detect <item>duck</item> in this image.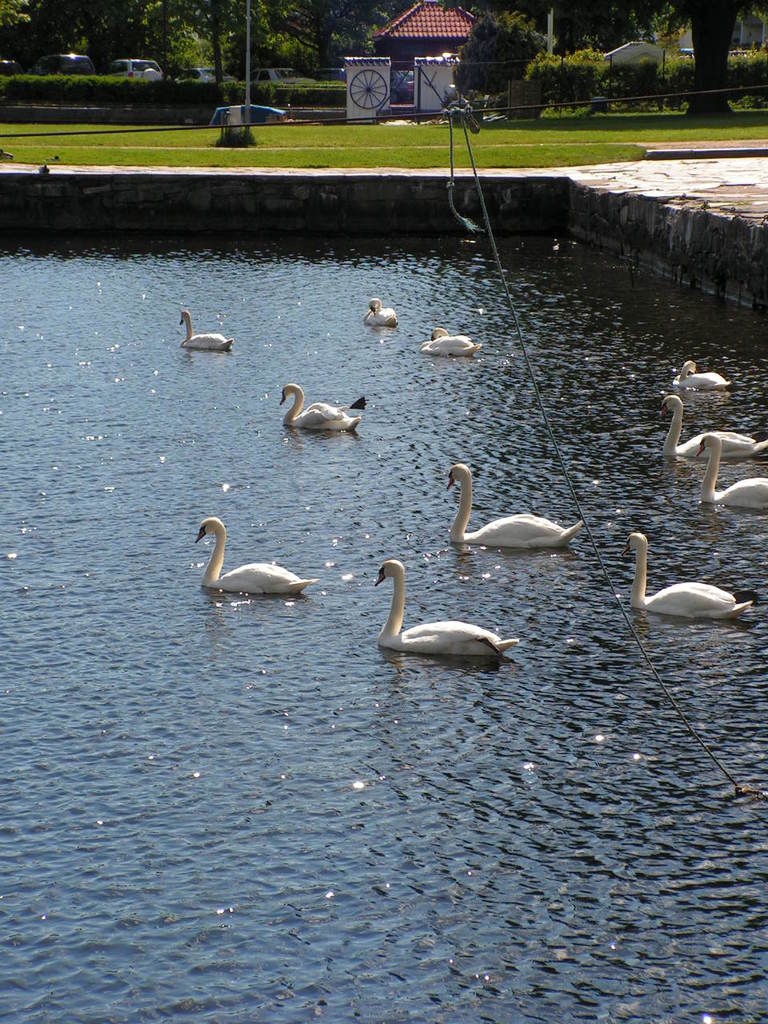
Detection: rect(366, 559, 521, 662).
